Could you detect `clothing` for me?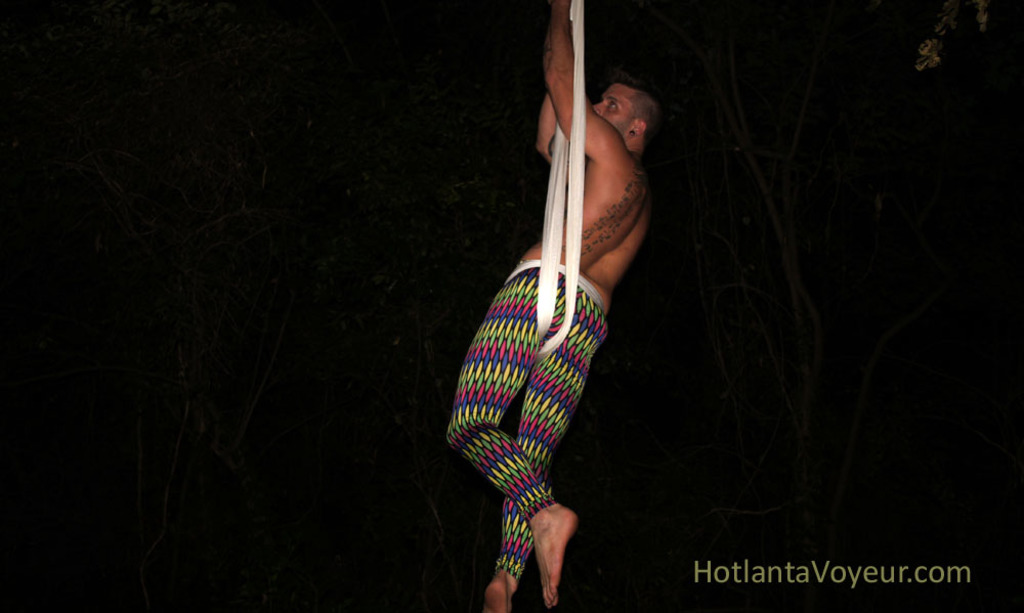
Detection result: pyautogui.locateOnScreen(444, 261, 609, 588).
